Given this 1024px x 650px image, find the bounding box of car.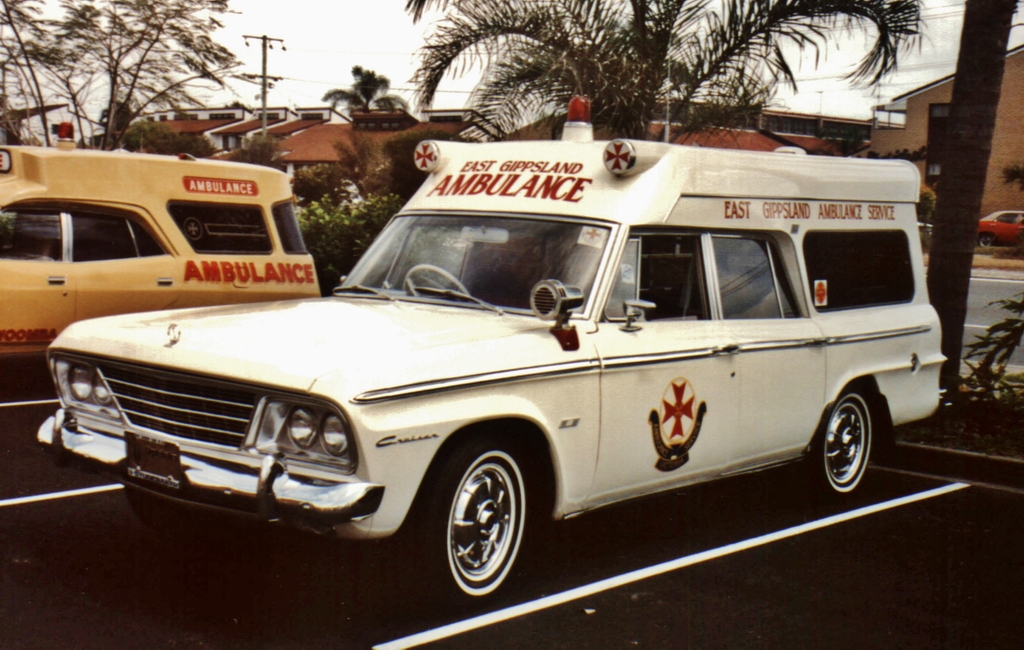
32/92/950/608.
